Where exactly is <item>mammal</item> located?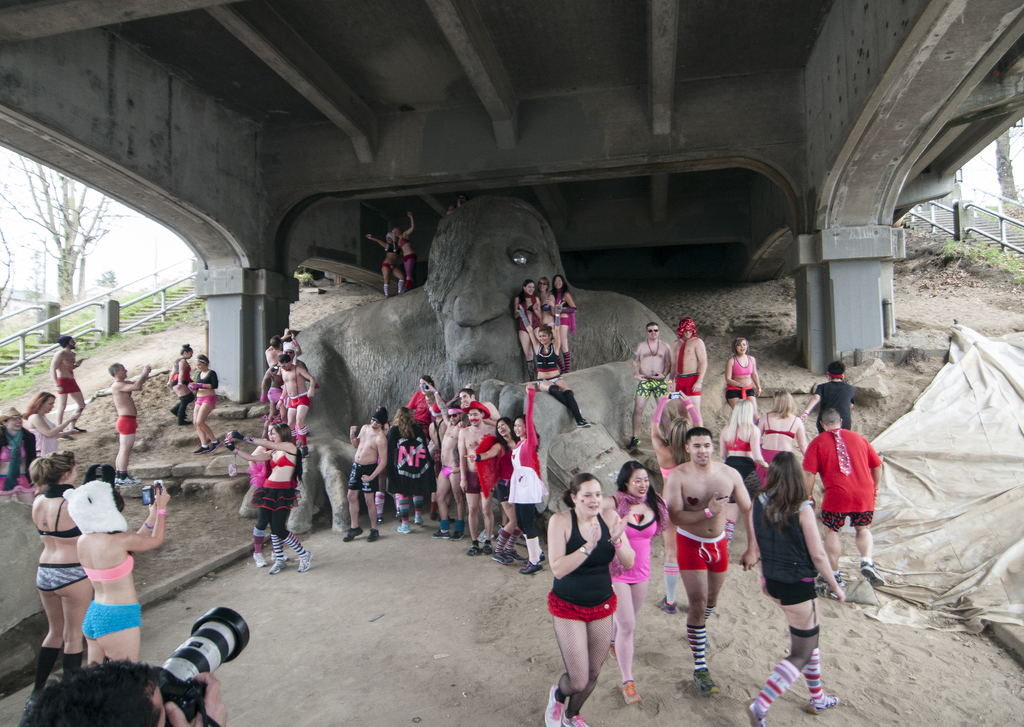
Its bounding box is [672,315,708,420].
